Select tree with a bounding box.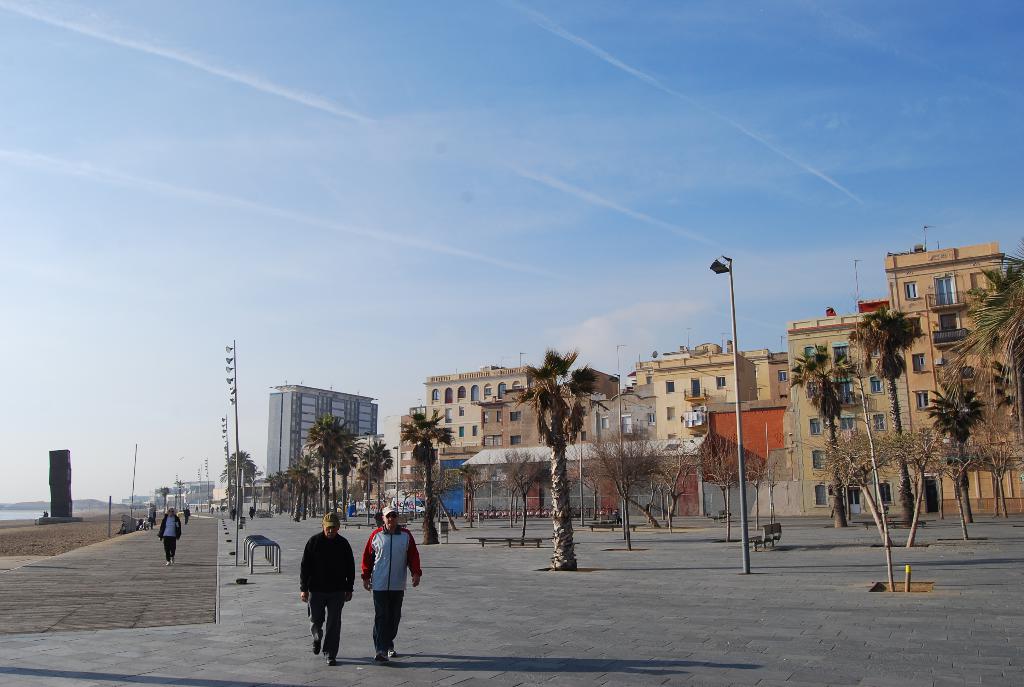
select_region(690, 429, 750, 539).
